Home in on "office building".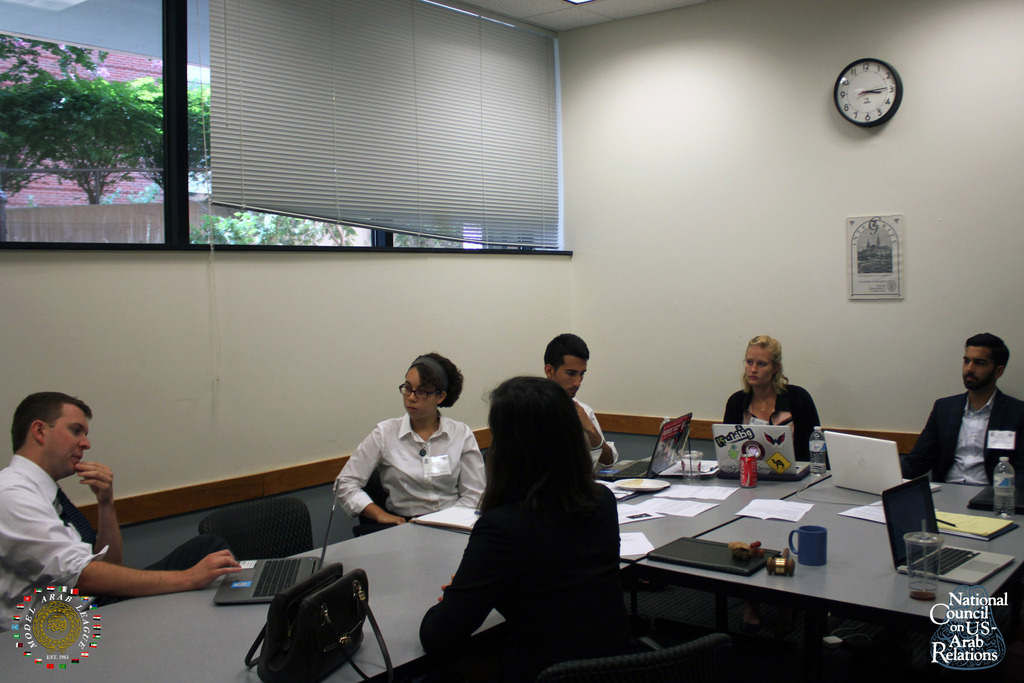
Homed in at 0:131:996:682.
